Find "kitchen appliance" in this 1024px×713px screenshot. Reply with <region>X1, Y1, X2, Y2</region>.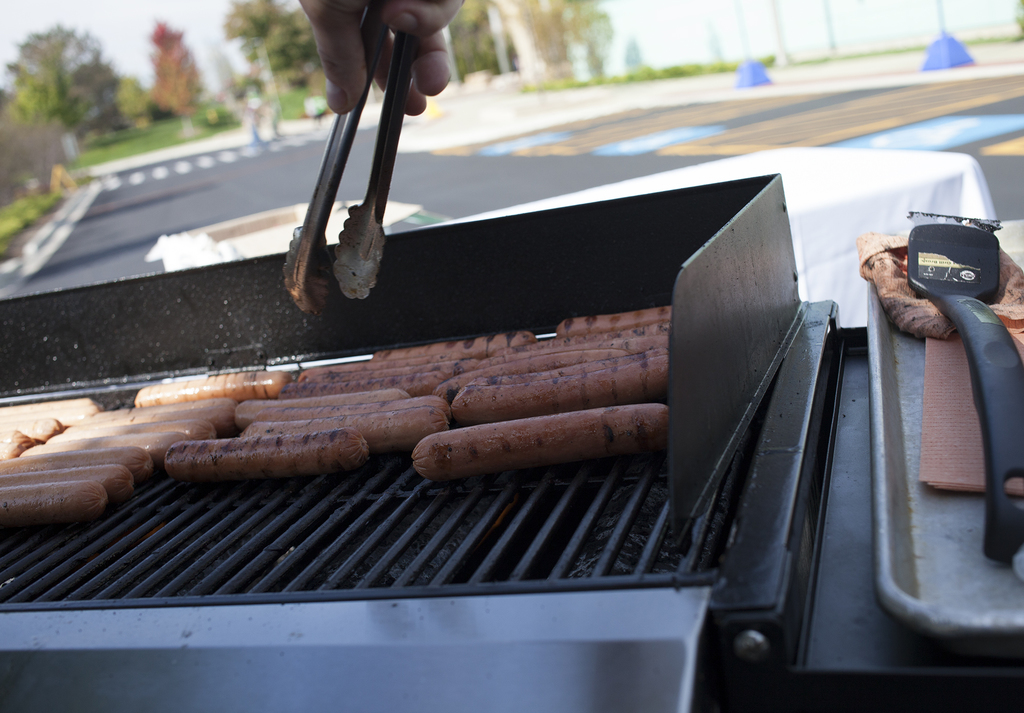
<region>905, 214, 1023, 560</region>.
